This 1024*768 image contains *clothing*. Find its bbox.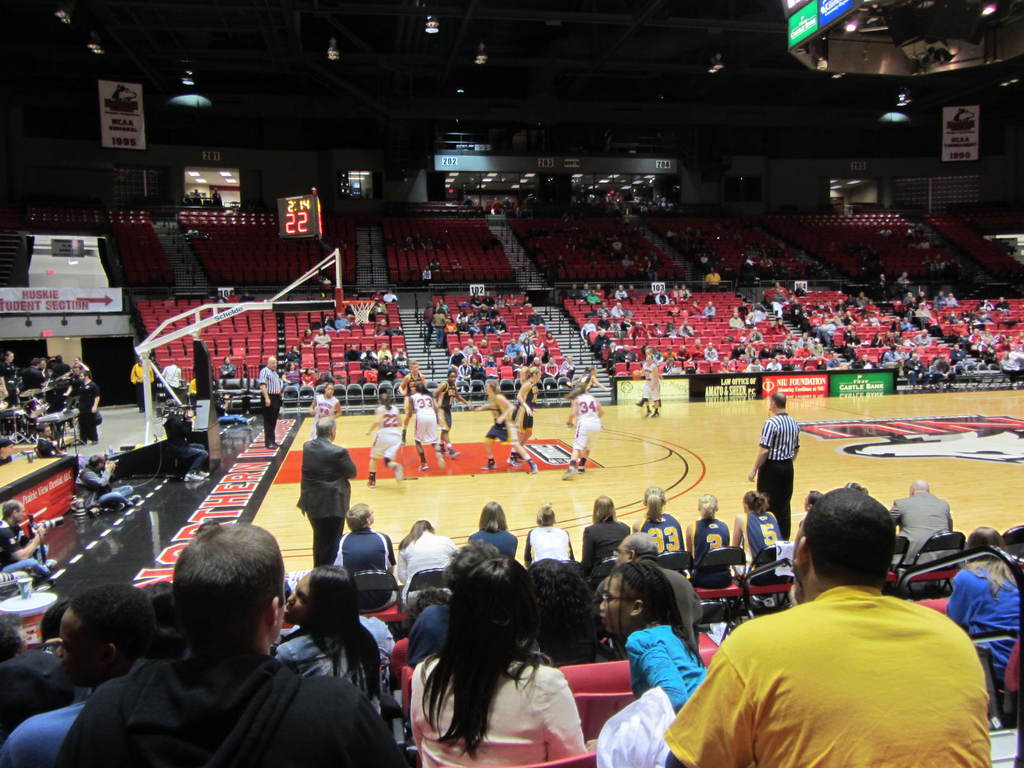
<box>452,319,471,338</box>.
